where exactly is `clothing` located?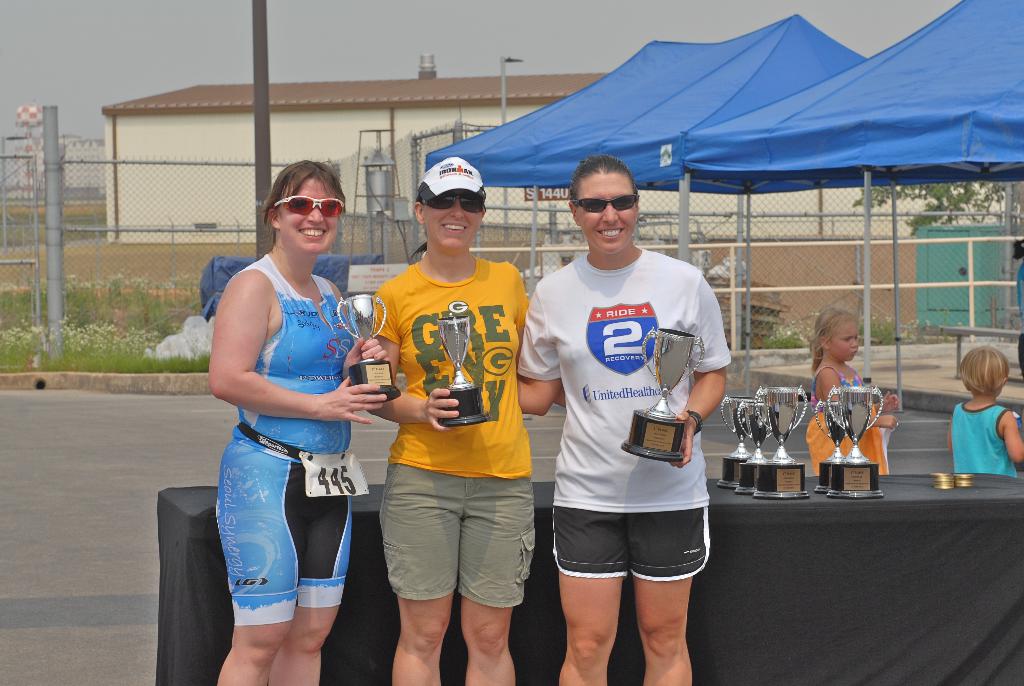
Its bounding box is region(372, 256, 527, 609).
